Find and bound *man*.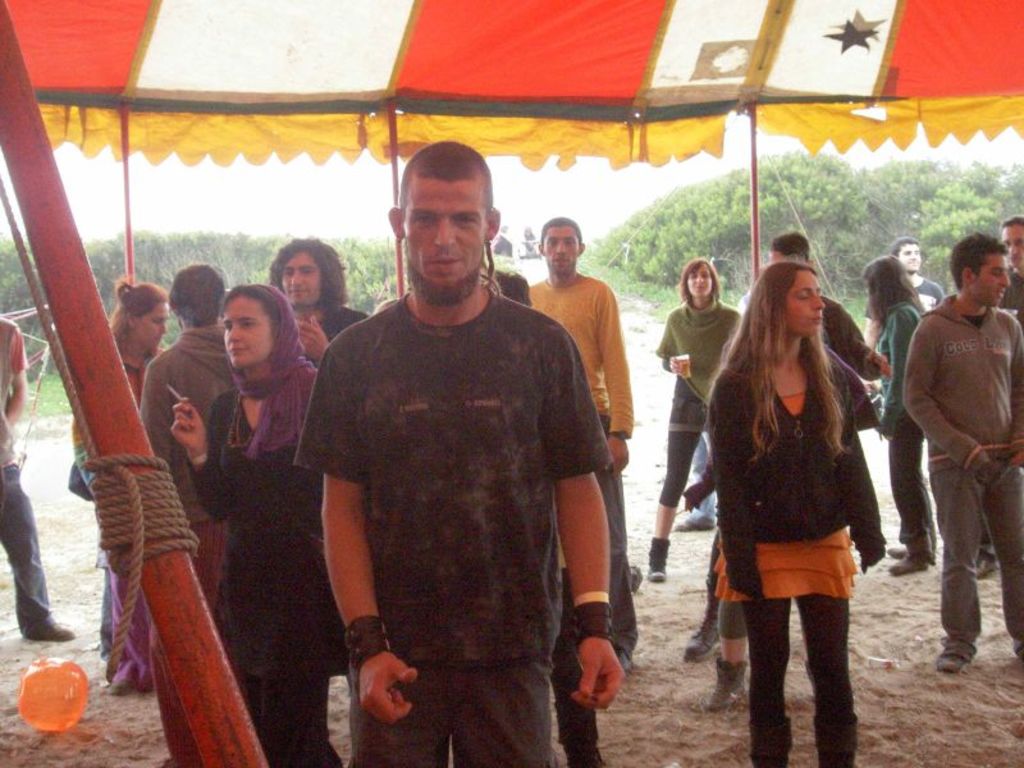
Bound: rect(269, 244, 378, 684).
